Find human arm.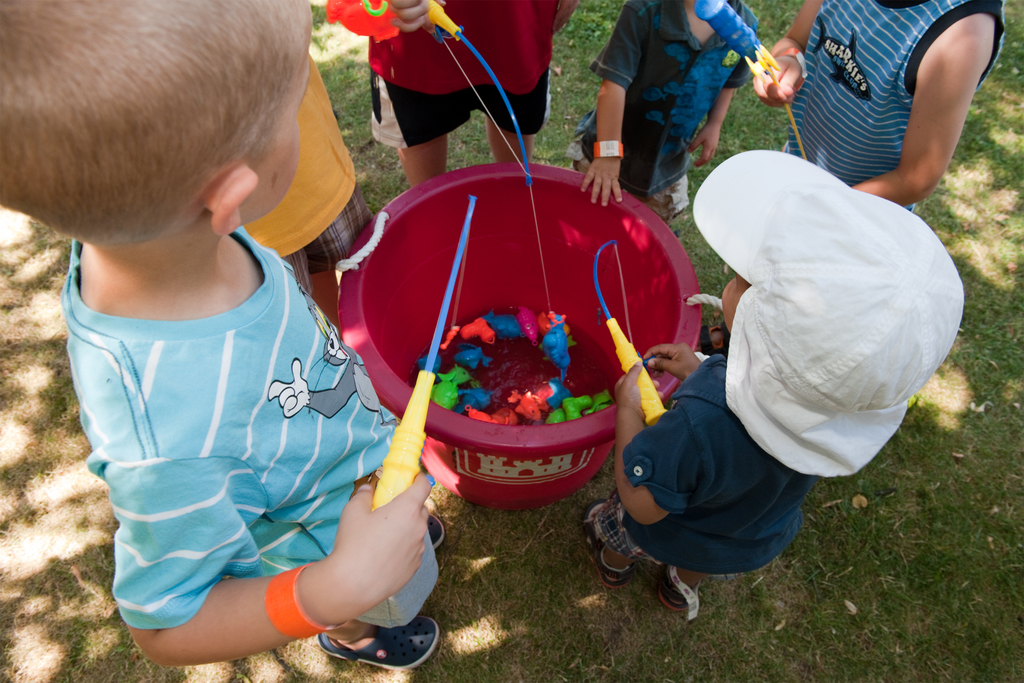
box(641, 336, 712, 387).
